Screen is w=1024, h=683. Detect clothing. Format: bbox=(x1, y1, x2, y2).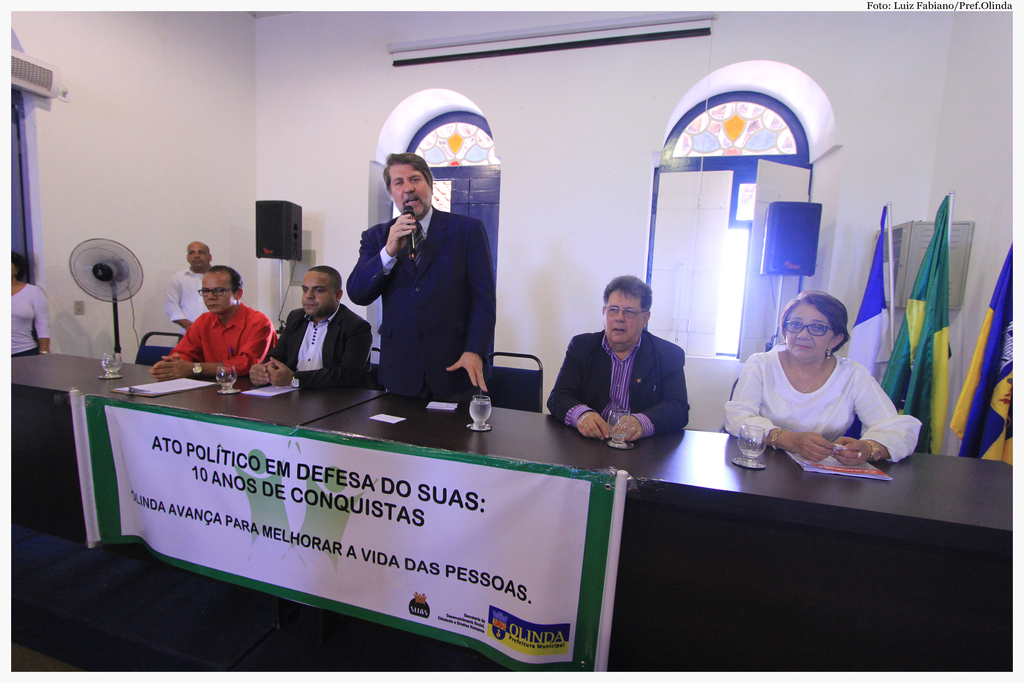
bbox=(169, 272, 210, 325).
